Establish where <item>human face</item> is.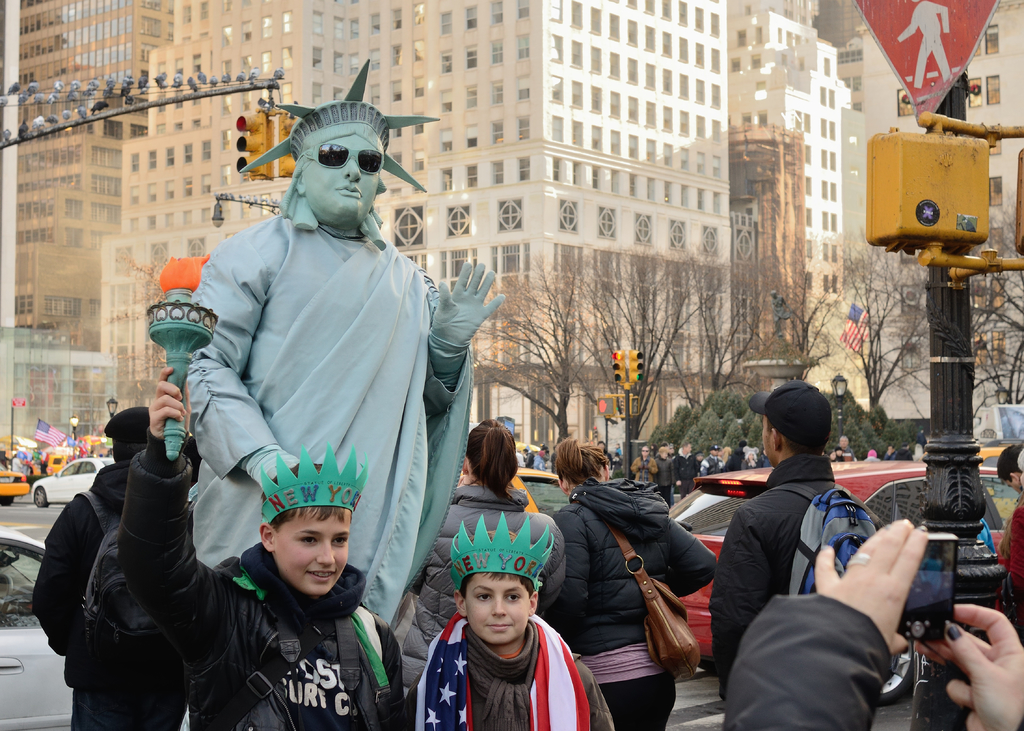
Established at BBox(304, 133, 381, 217).
